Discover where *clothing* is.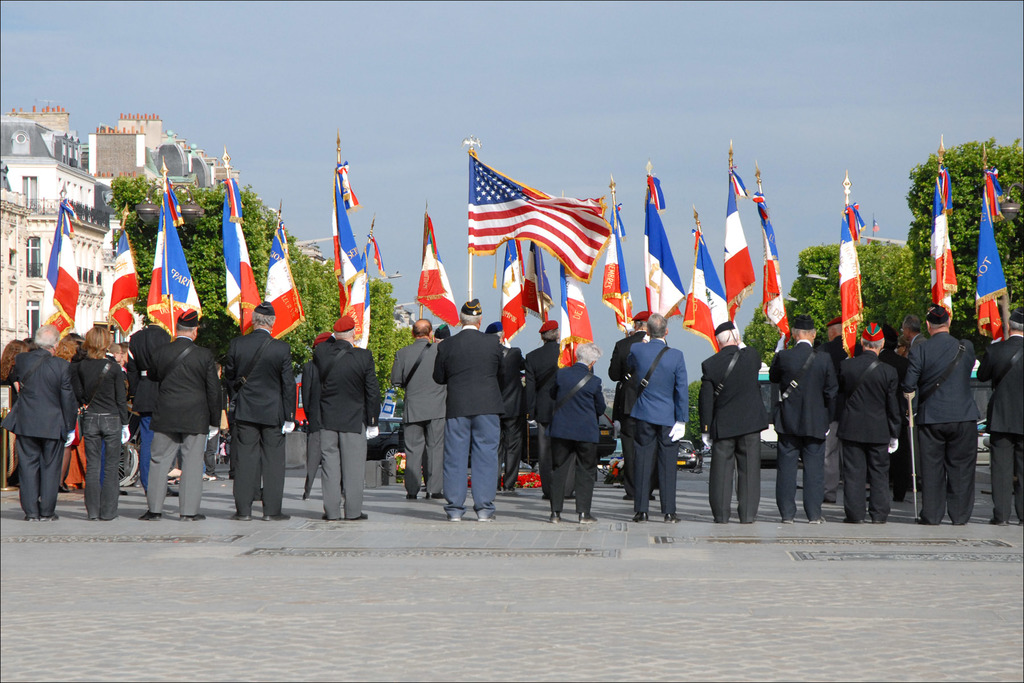
Discovered at [493, 336, 526, 499].
